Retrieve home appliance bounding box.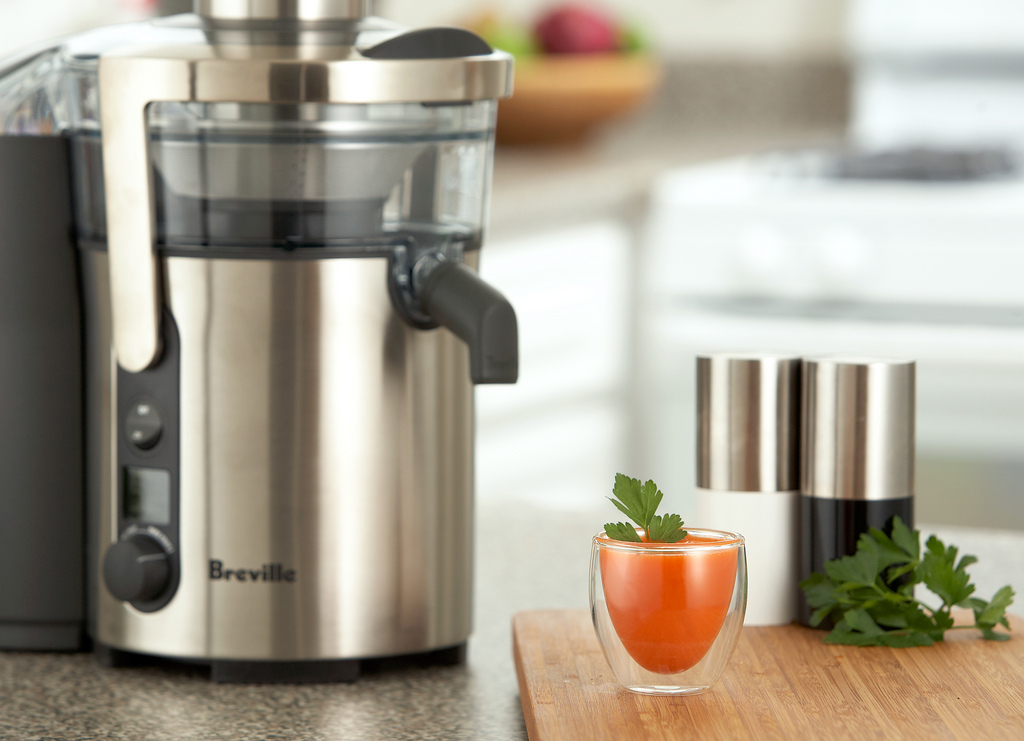
Bounding box: box=[0, 0, 519, 670].
